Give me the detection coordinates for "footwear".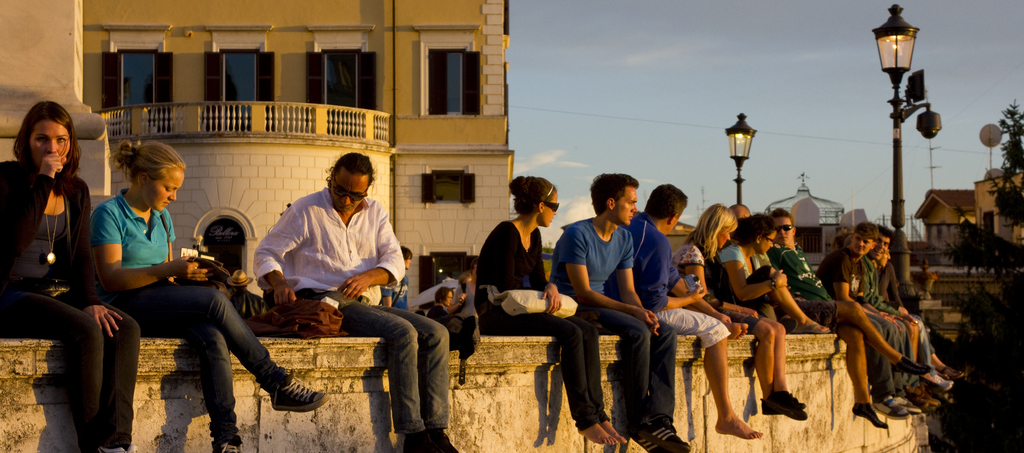
{"x1": 871, "y1": 396, "x2": 908, "y2": 417}.
